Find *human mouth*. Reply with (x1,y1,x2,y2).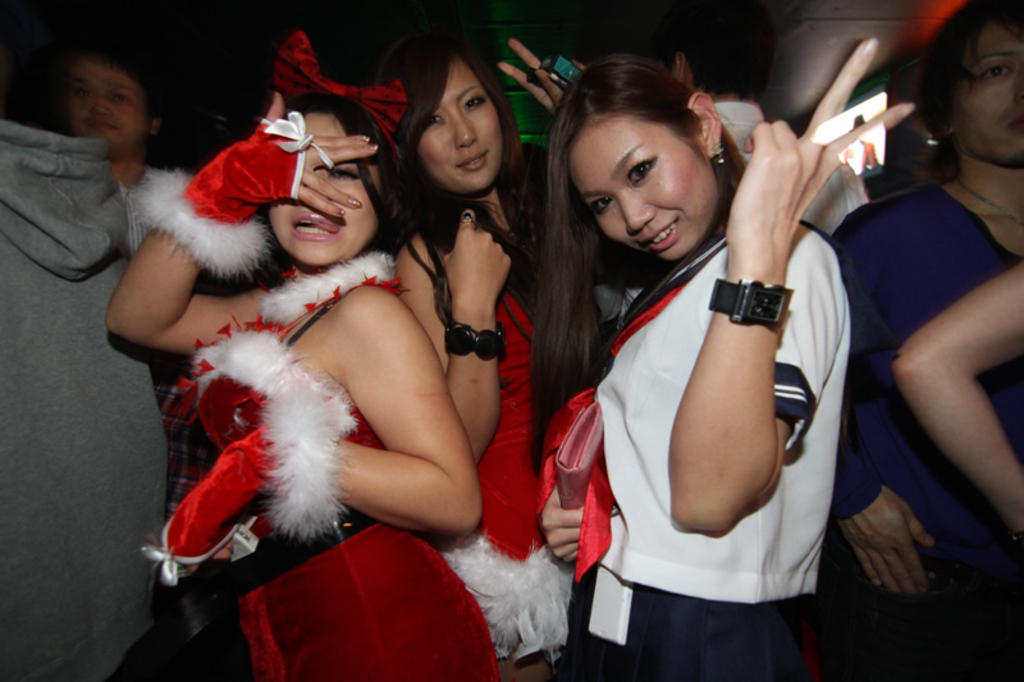
(284,211,342,241).
